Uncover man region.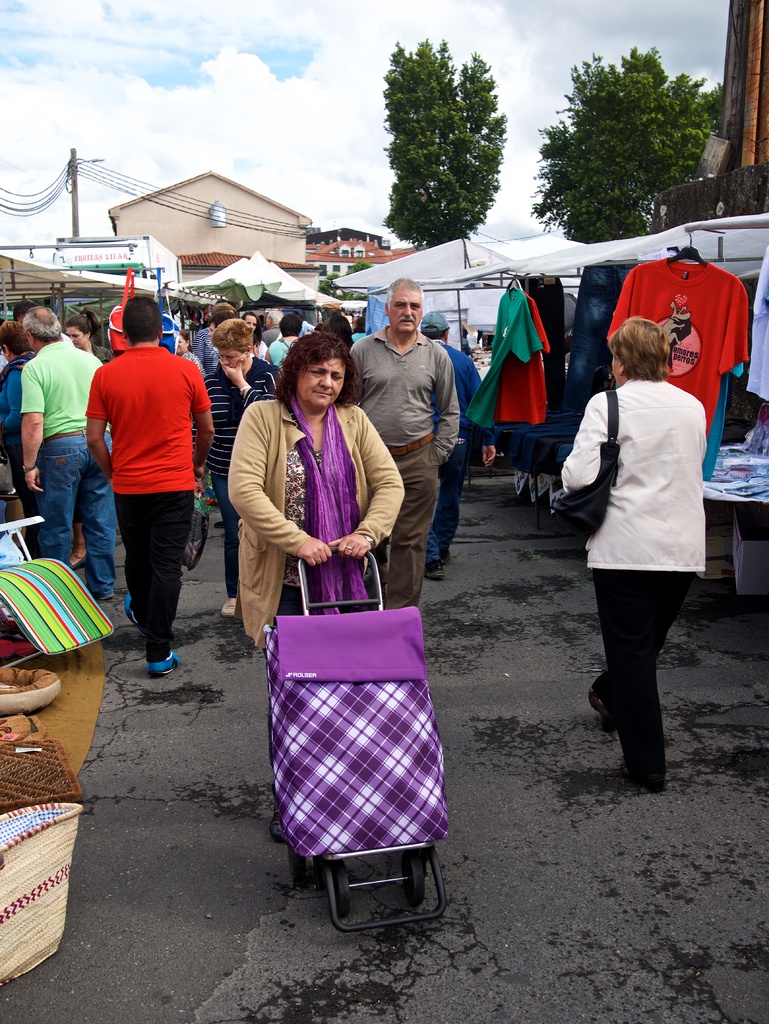
Uncovered: region(293, 310, 316, 339).
